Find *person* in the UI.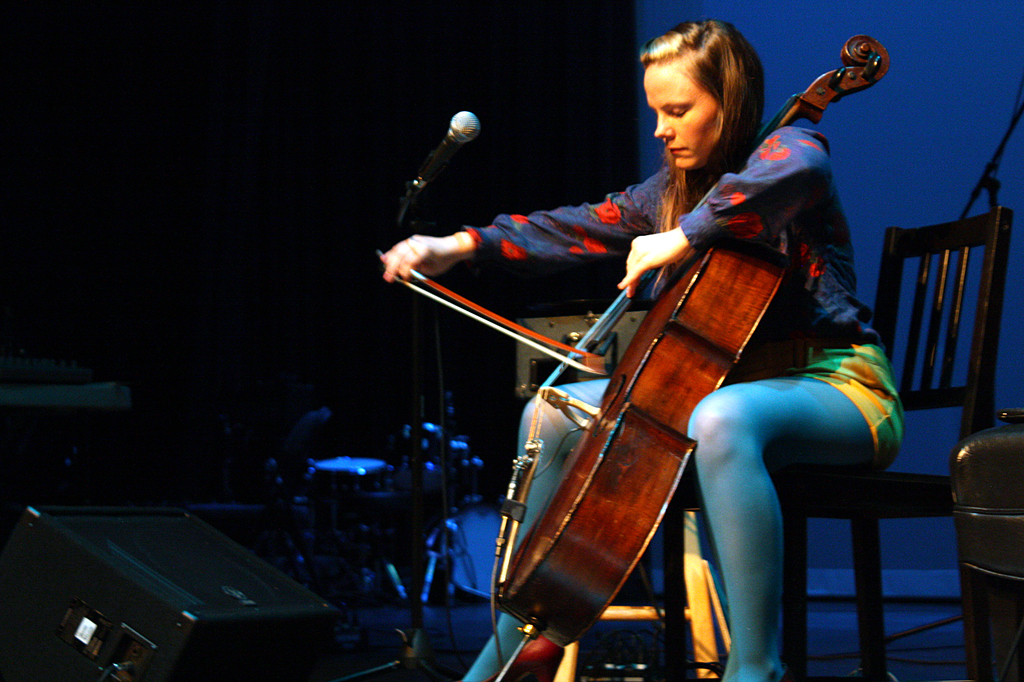
UI element at Rect(391, 31, 900, 663).
